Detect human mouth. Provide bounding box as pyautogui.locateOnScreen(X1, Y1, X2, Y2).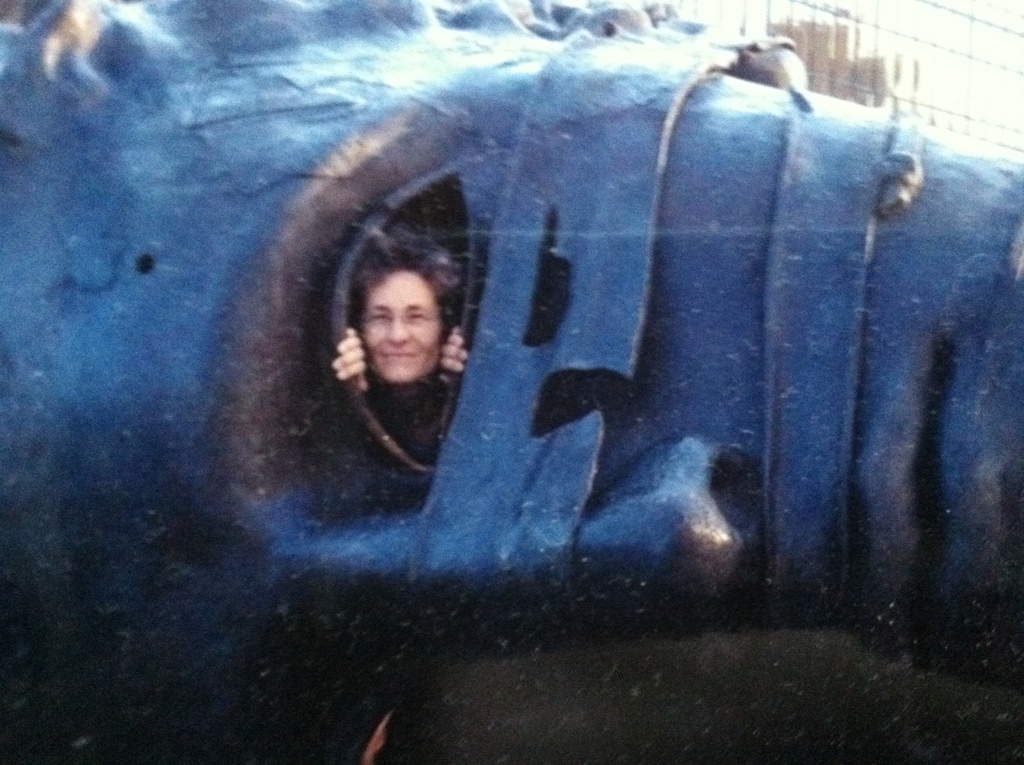
pyautogui.locateOnScreen(386, 353, 408, 355).
